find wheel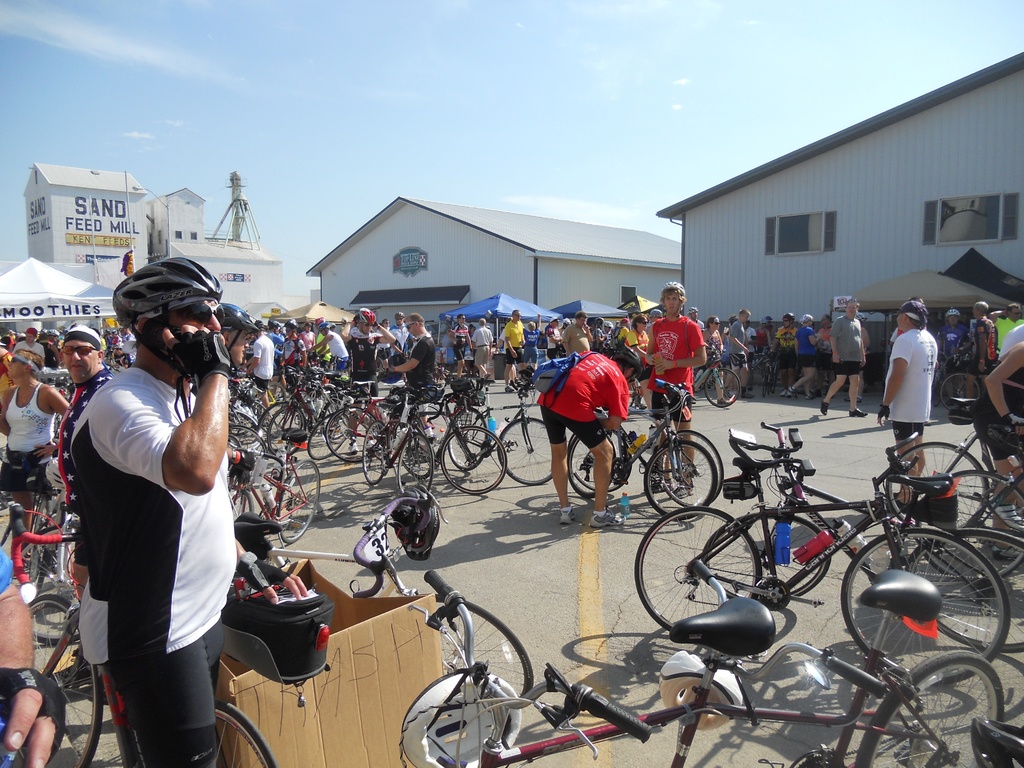
448, 410, 489, 472
